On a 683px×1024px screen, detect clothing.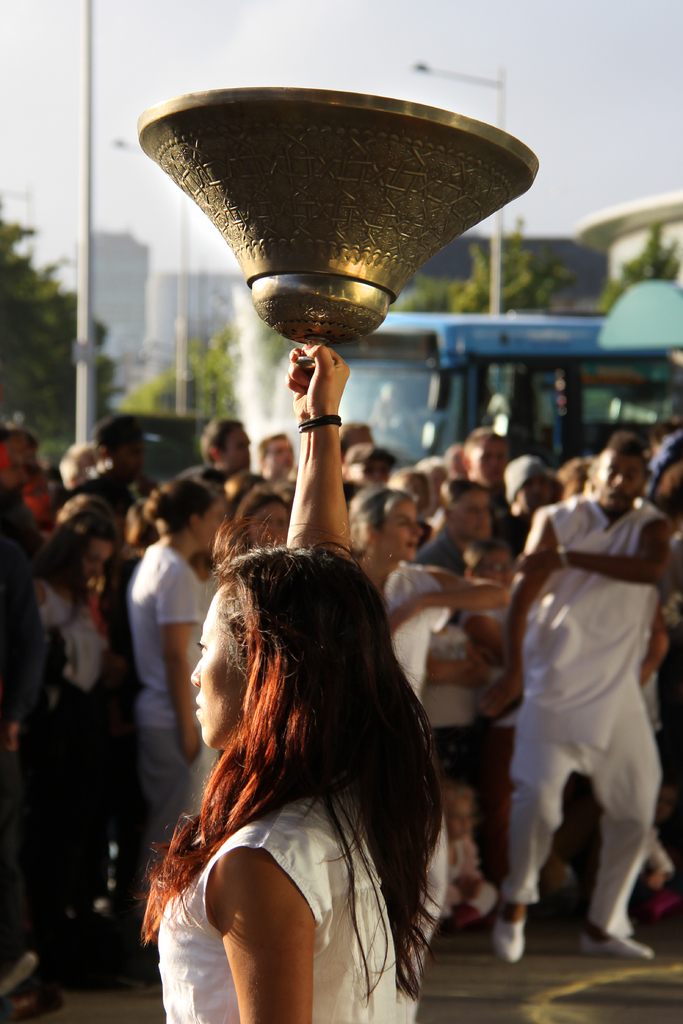
<region>420, 617, 484, 797</region>.
